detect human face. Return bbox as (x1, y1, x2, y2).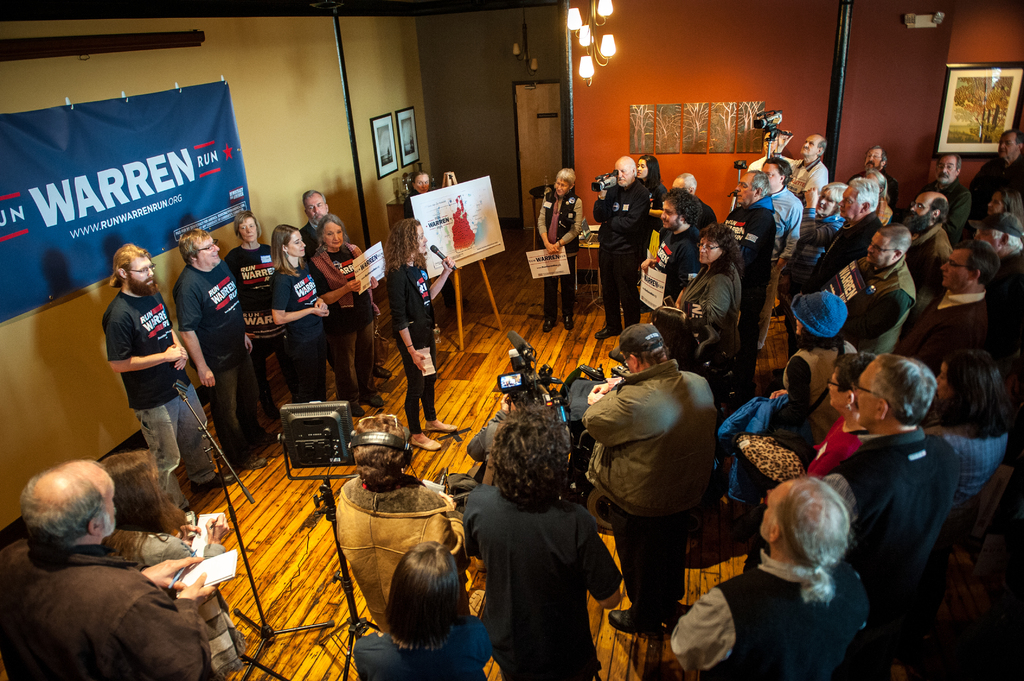
(129, 255, 154, 288).
